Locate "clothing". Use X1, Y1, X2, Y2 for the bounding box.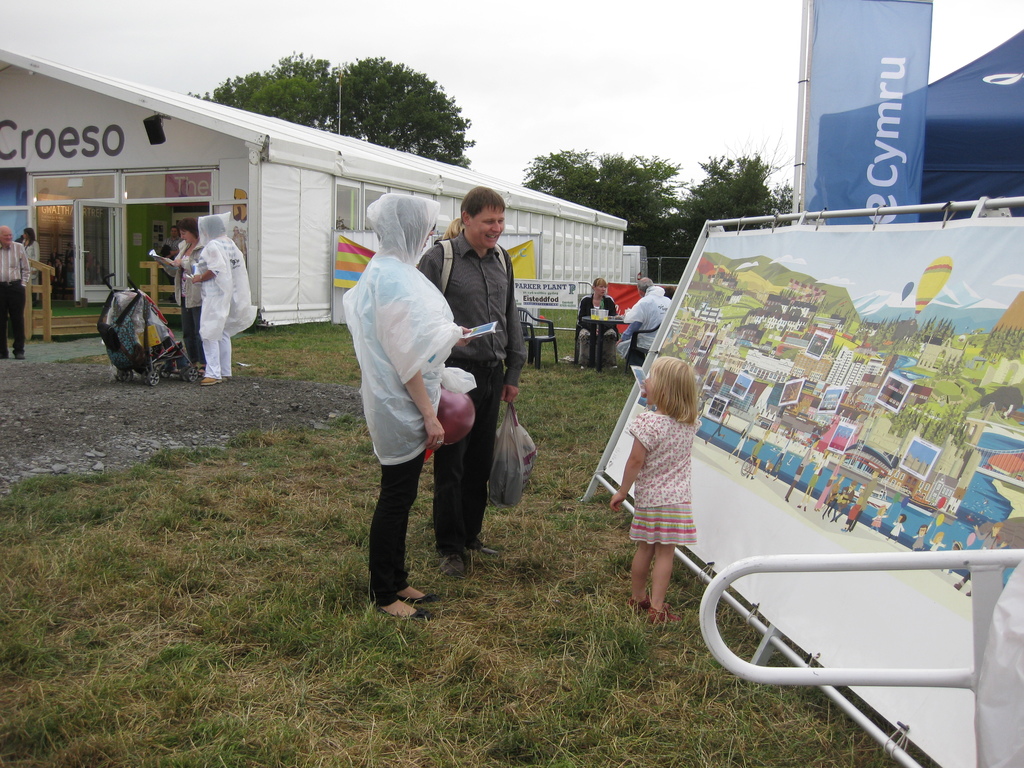
371, 457, 427, 604.
